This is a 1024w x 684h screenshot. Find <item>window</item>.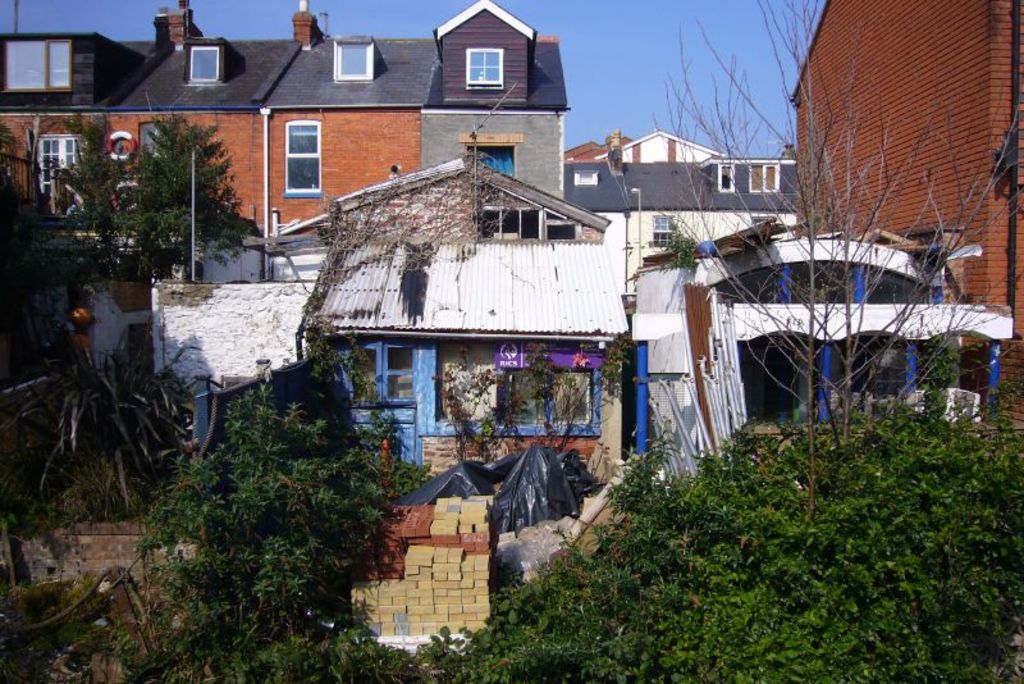
Bounding box: select_region(748, 163, 778, 196).
